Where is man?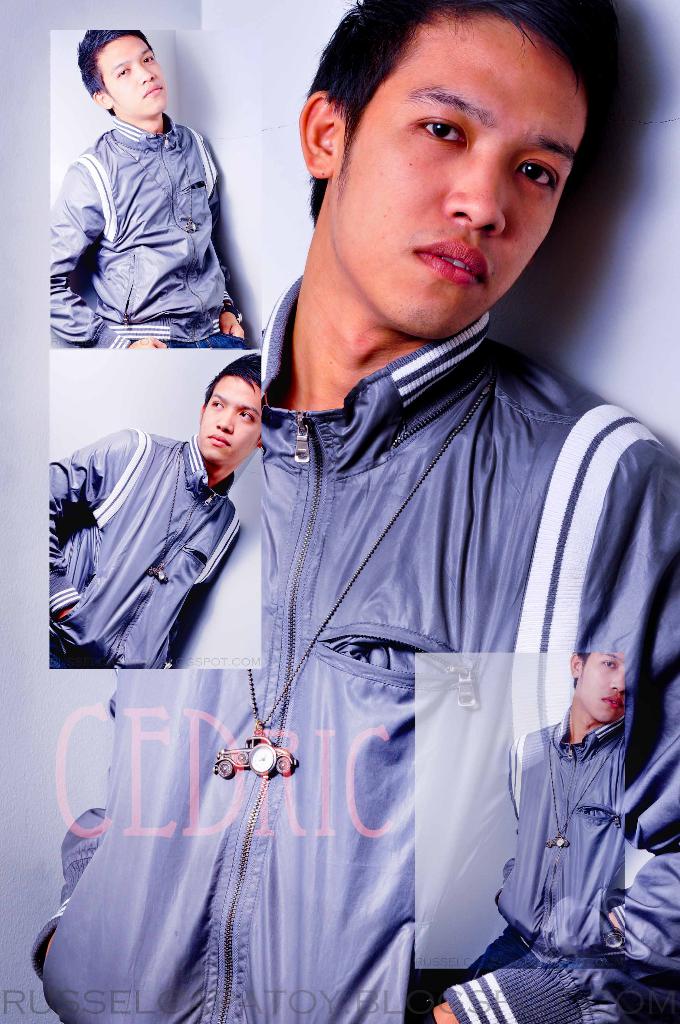
49,356,263,674.
